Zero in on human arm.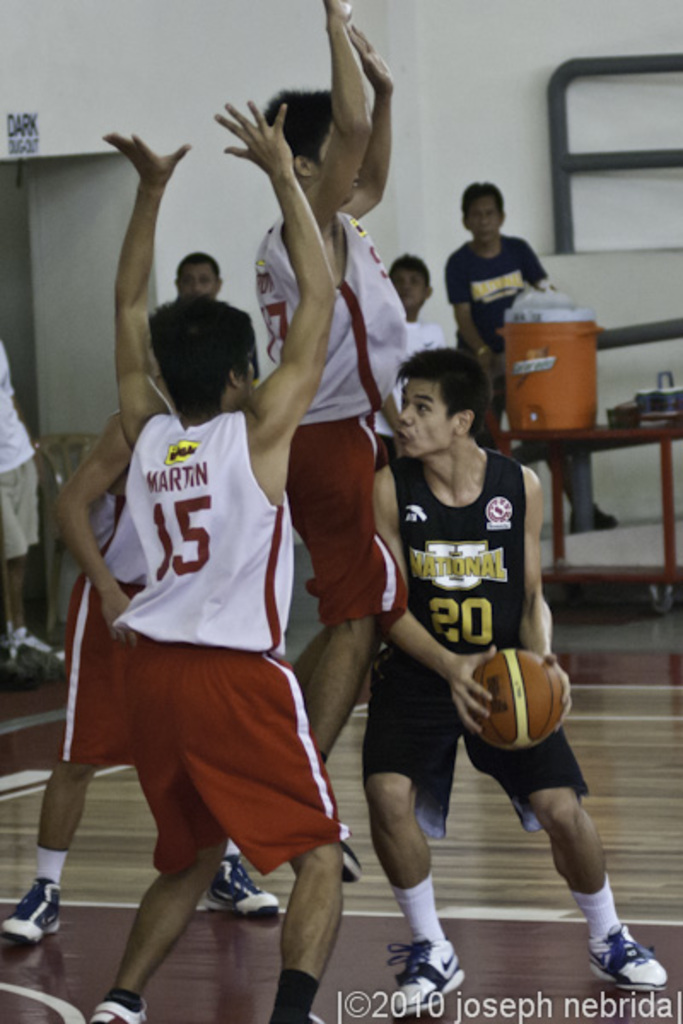
Zeroed in: (36,408,140,631).
